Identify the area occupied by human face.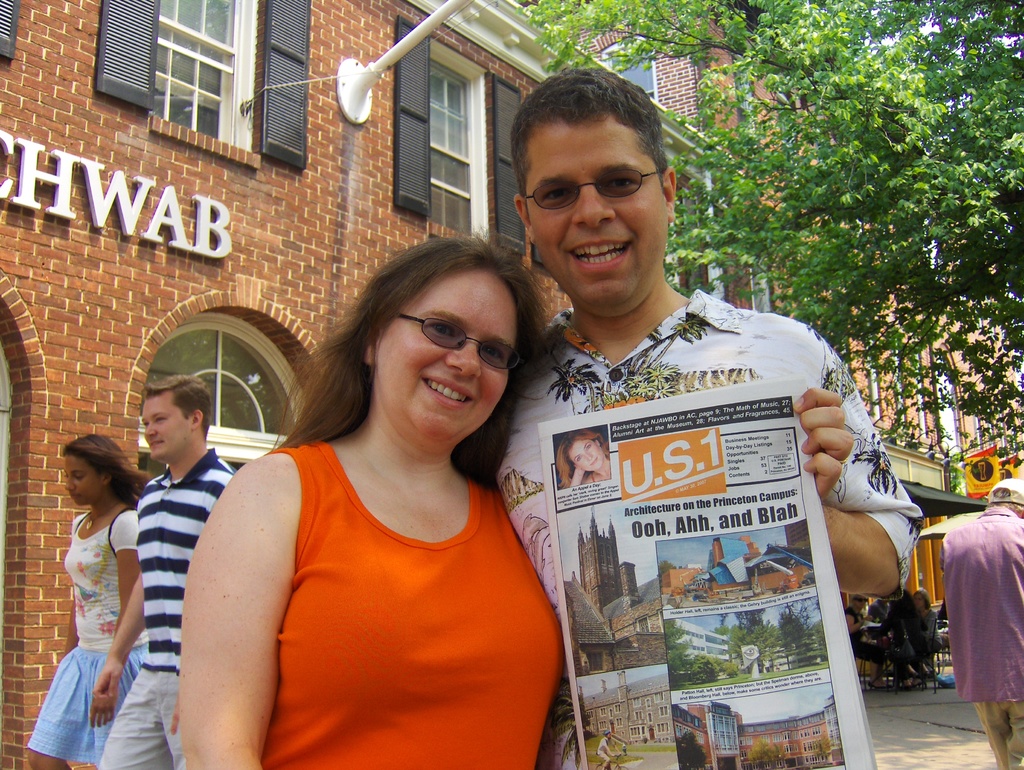
Area: bbox=[142, 396, 190, 458].
